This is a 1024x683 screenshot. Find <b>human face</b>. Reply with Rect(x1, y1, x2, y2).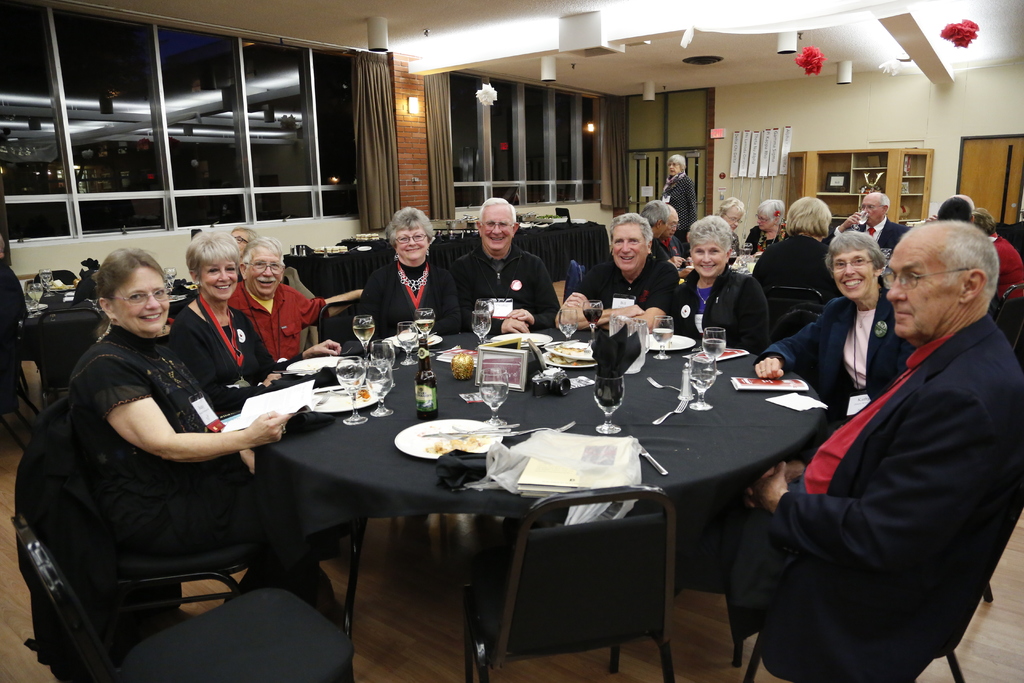
Rect(478, 204, 515, 256).
